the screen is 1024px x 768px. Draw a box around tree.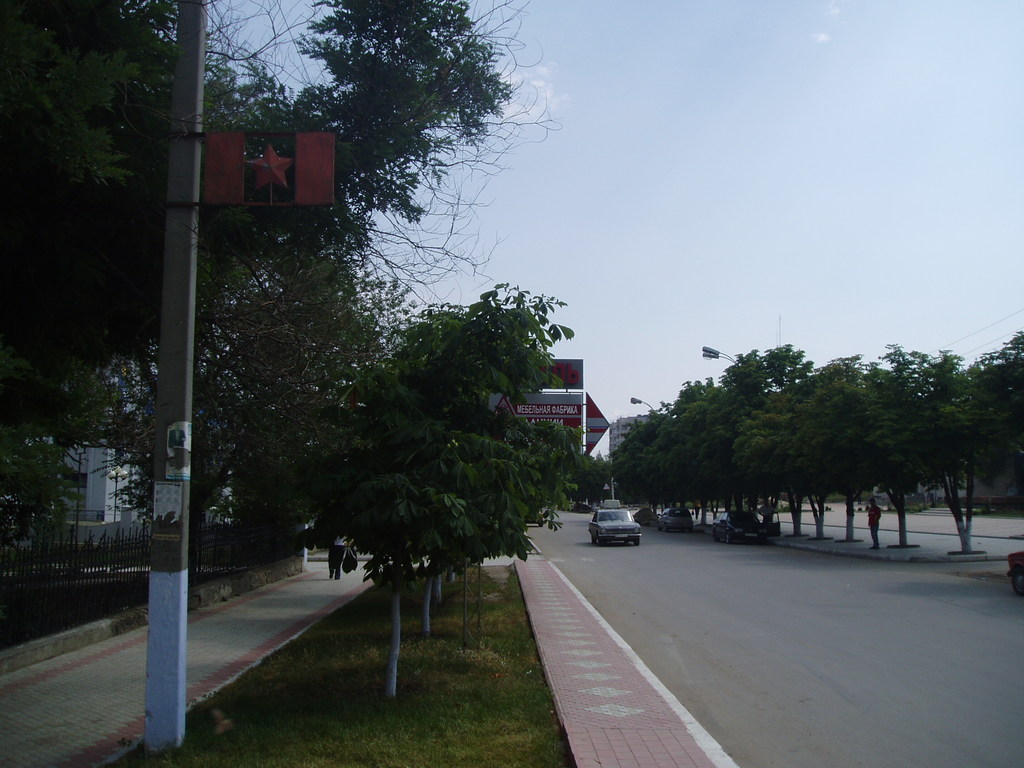
crop(0, 0, 543, 531).
